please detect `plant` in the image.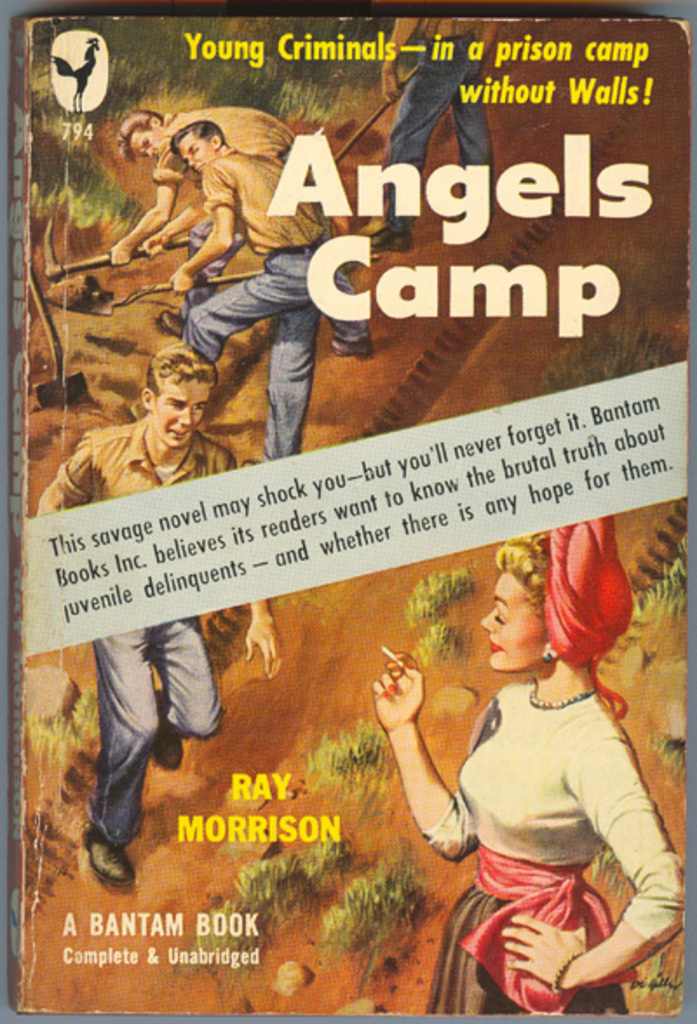
rect(406, 568, 477, 616).
